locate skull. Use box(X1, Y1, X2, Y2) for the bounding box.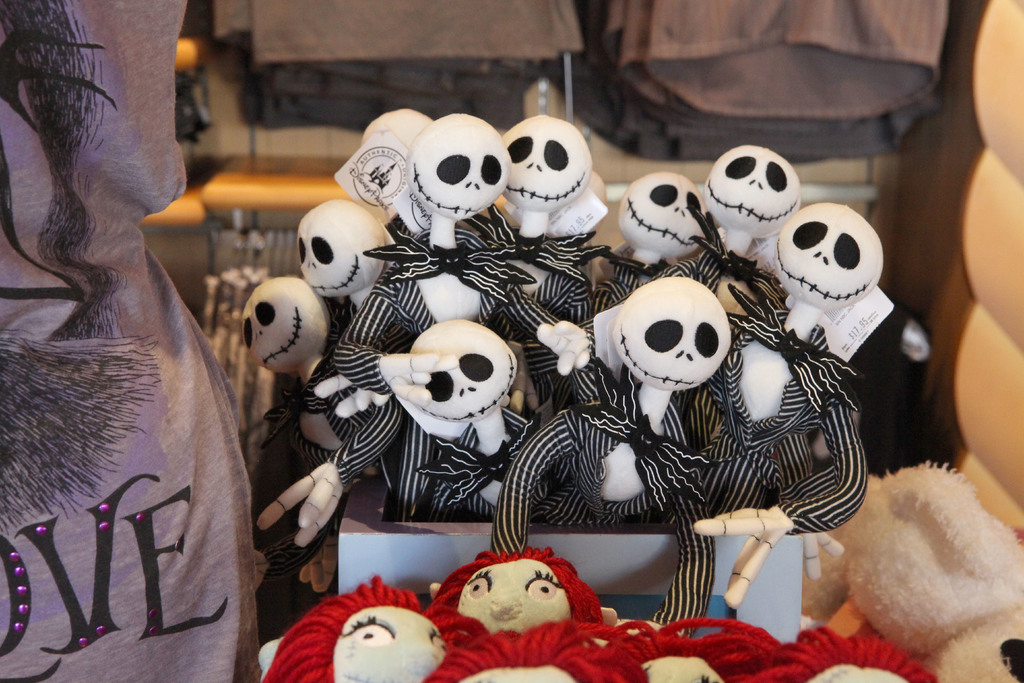
box(241, 277, 330, 372).
